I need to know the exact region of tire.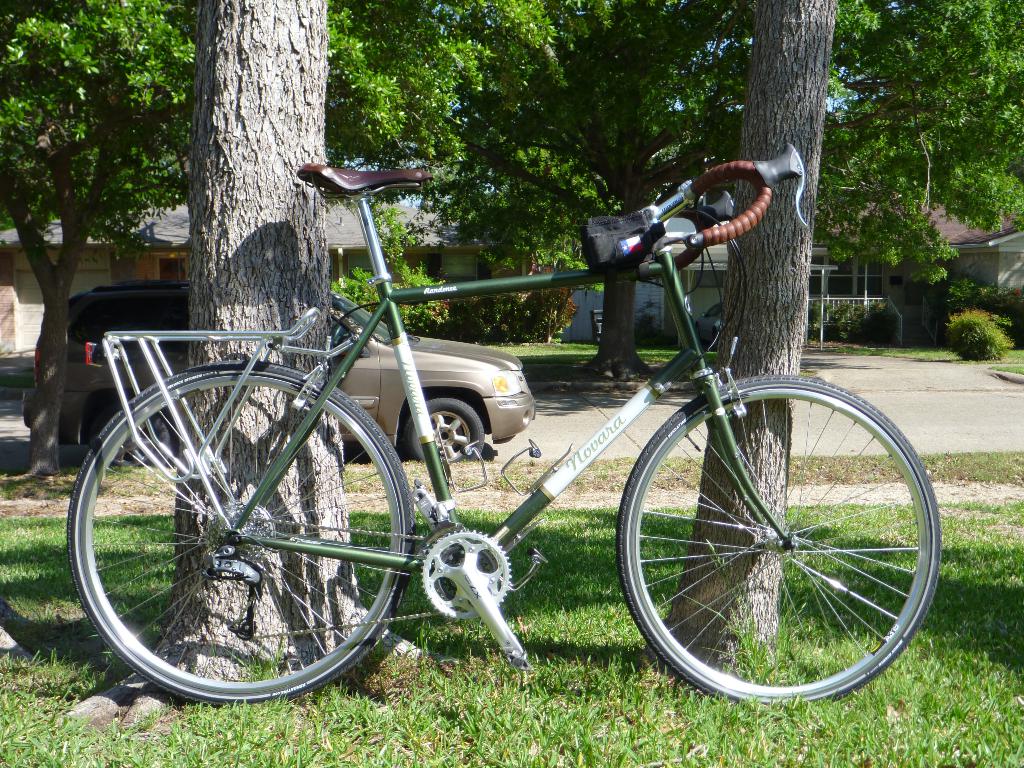
Region: [84, 364, 394, 714].
